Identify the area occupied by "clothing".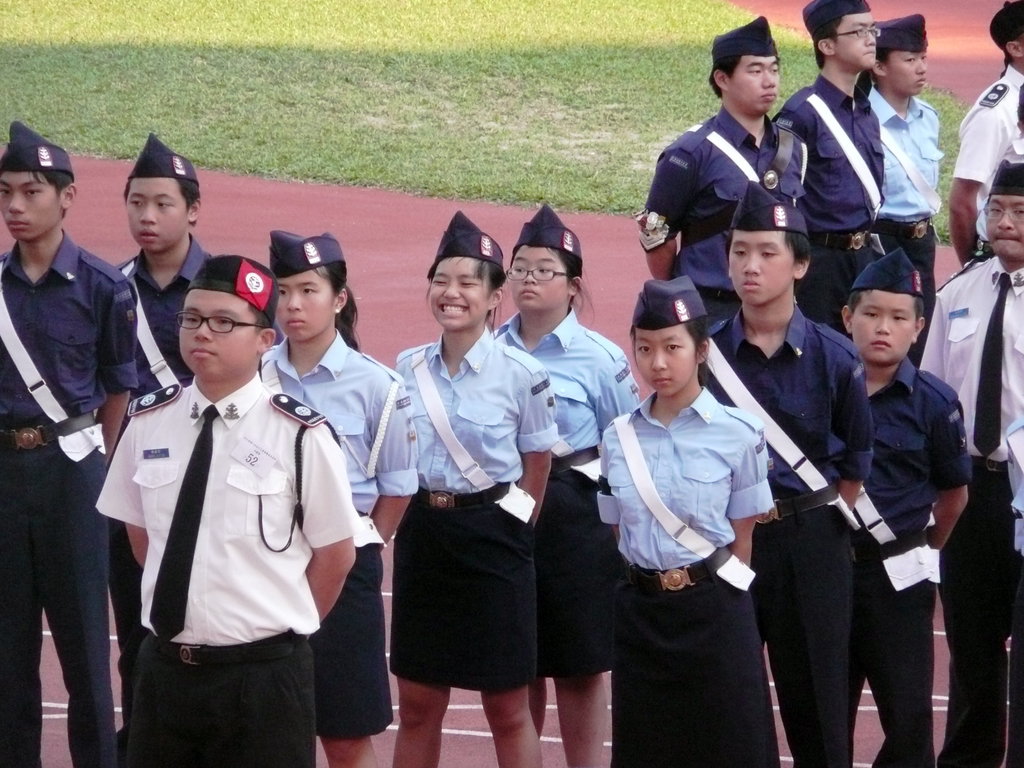
Area: l=0, t=227, r=136, b=431.
